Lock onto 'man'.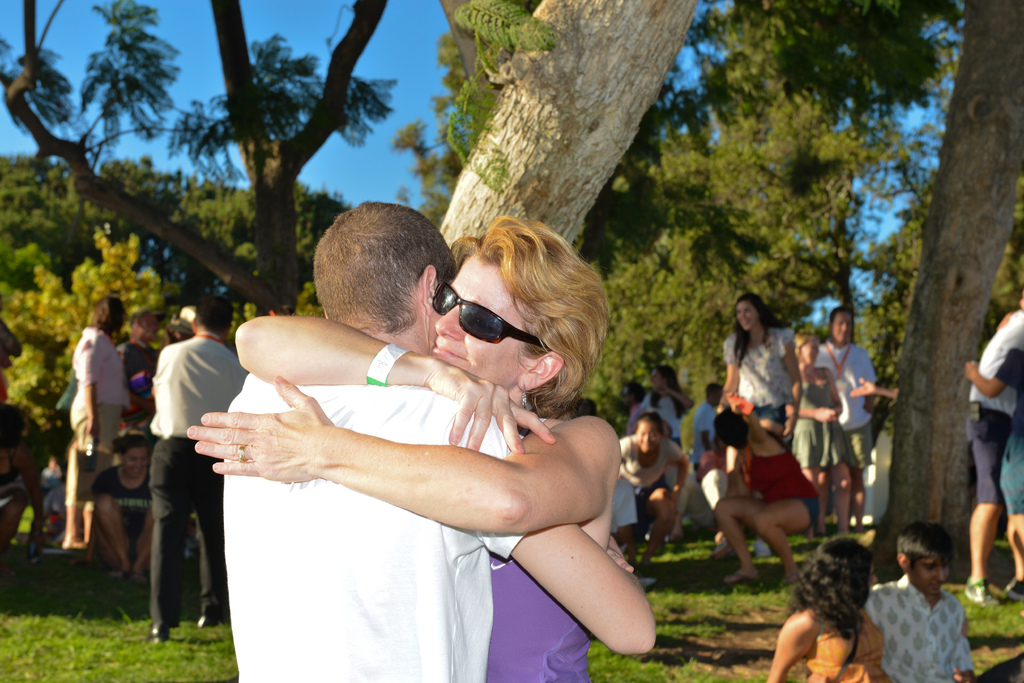
Locked: (x1=116, y1=306, x2=159, y2=425).
